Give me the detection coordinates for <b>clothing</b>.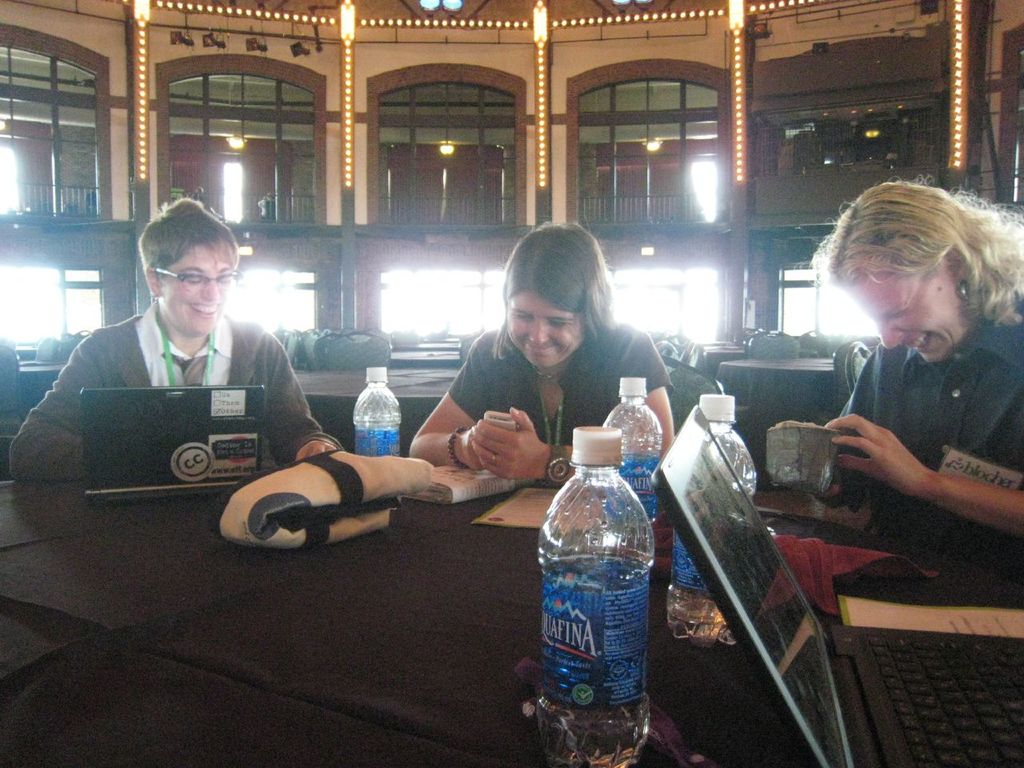
select_region(439, 320, 671, 445).
